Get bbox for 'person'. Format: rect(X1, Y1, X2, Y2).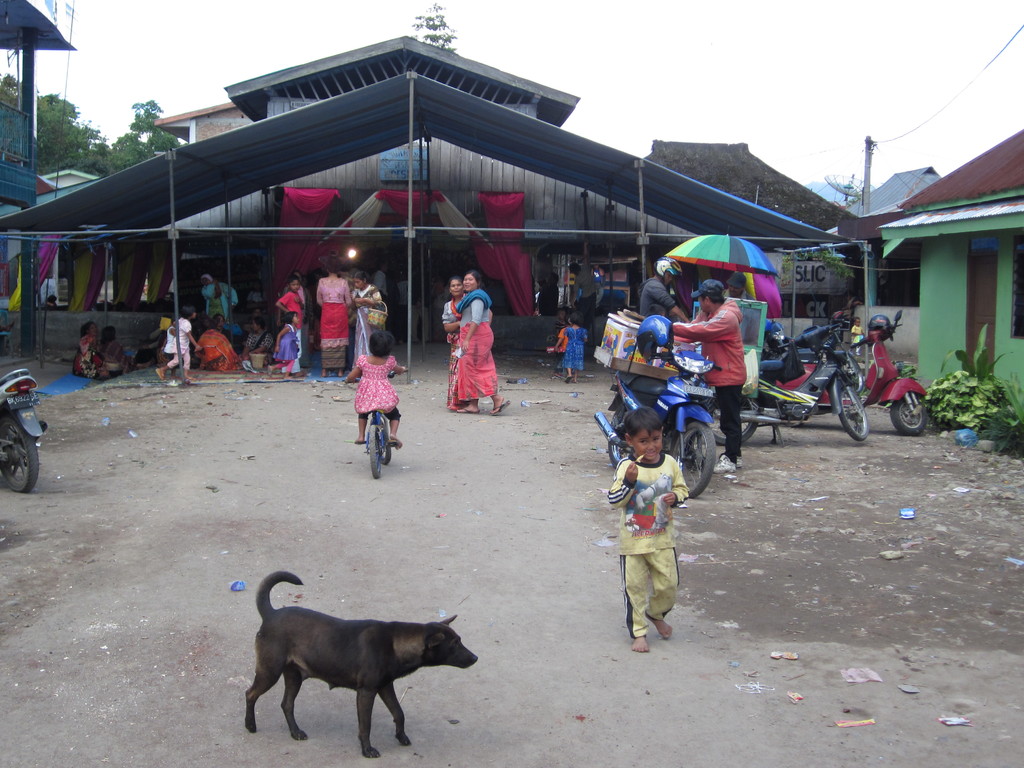
rect(198, 270, 234, 339).
